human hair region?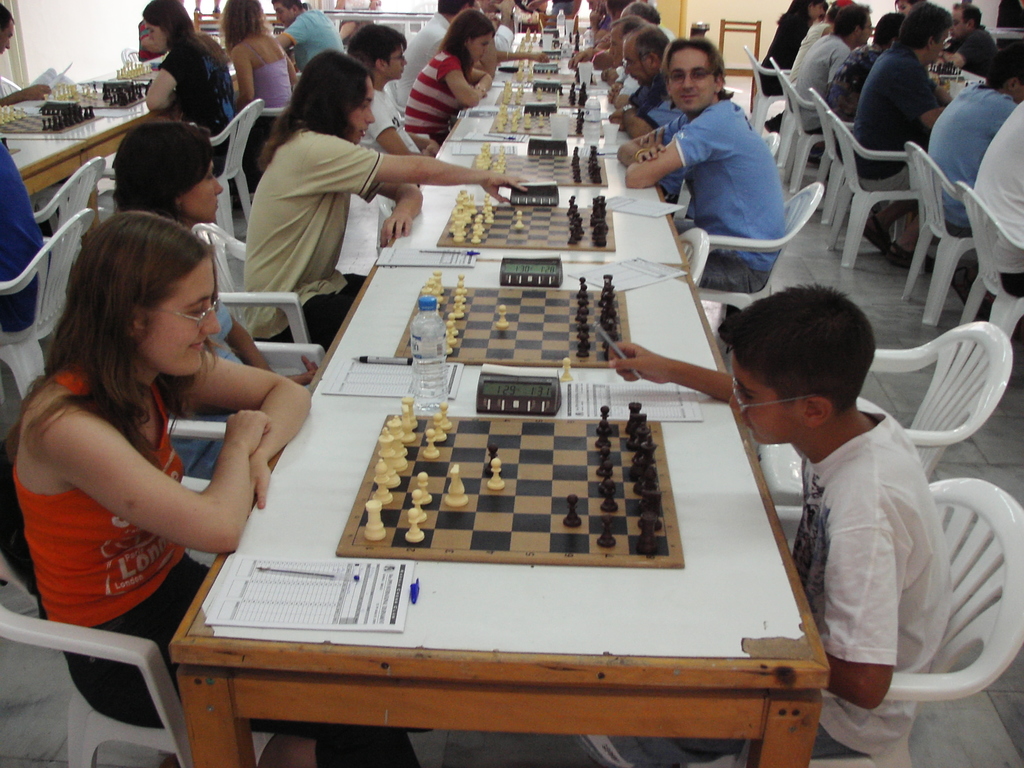
238:52:378:175
